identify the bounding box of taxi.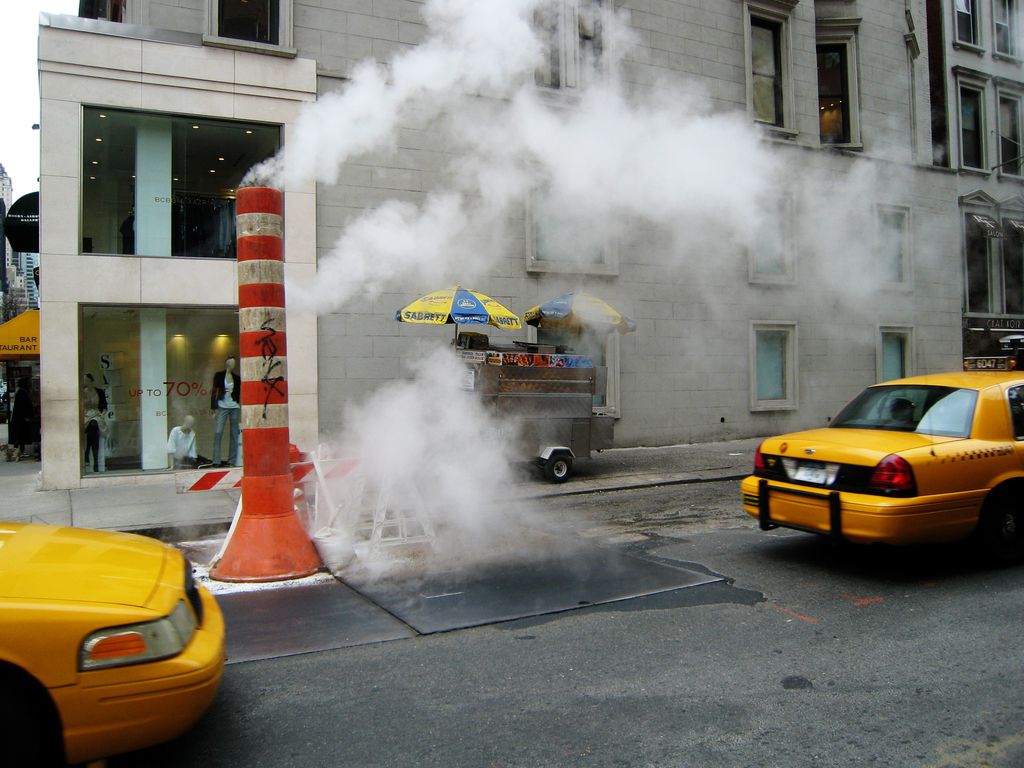
l=746, t=354, r=1021, b=564.
